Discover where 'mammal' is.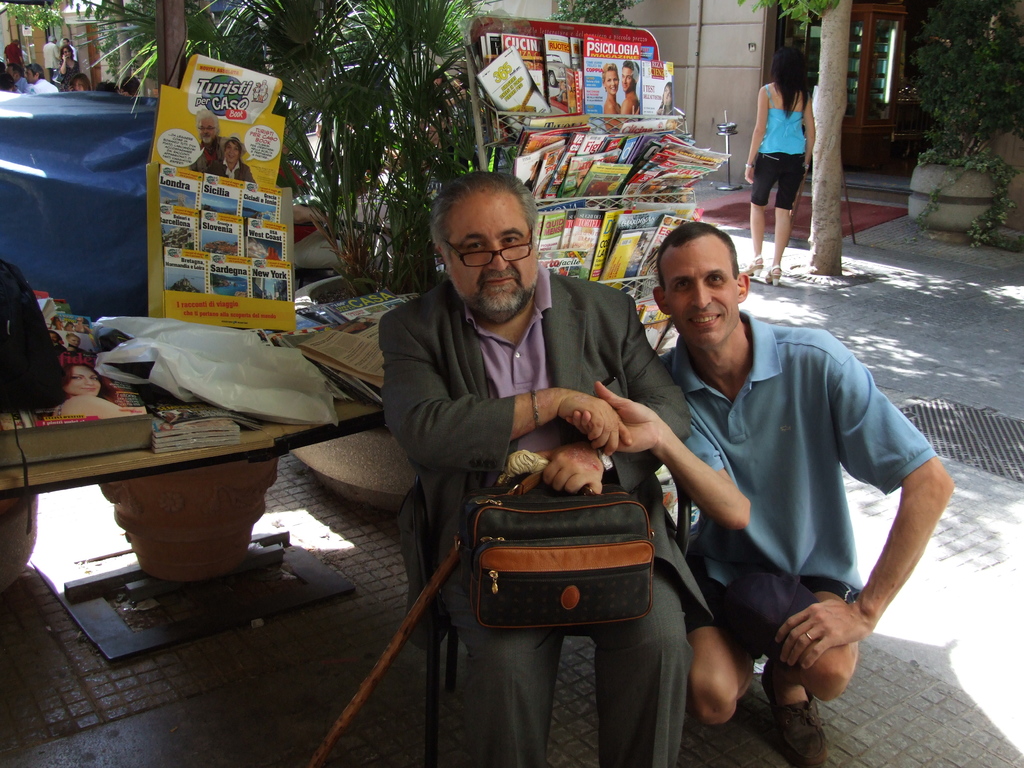
Discovered at box(47, 326, 63, 350).
